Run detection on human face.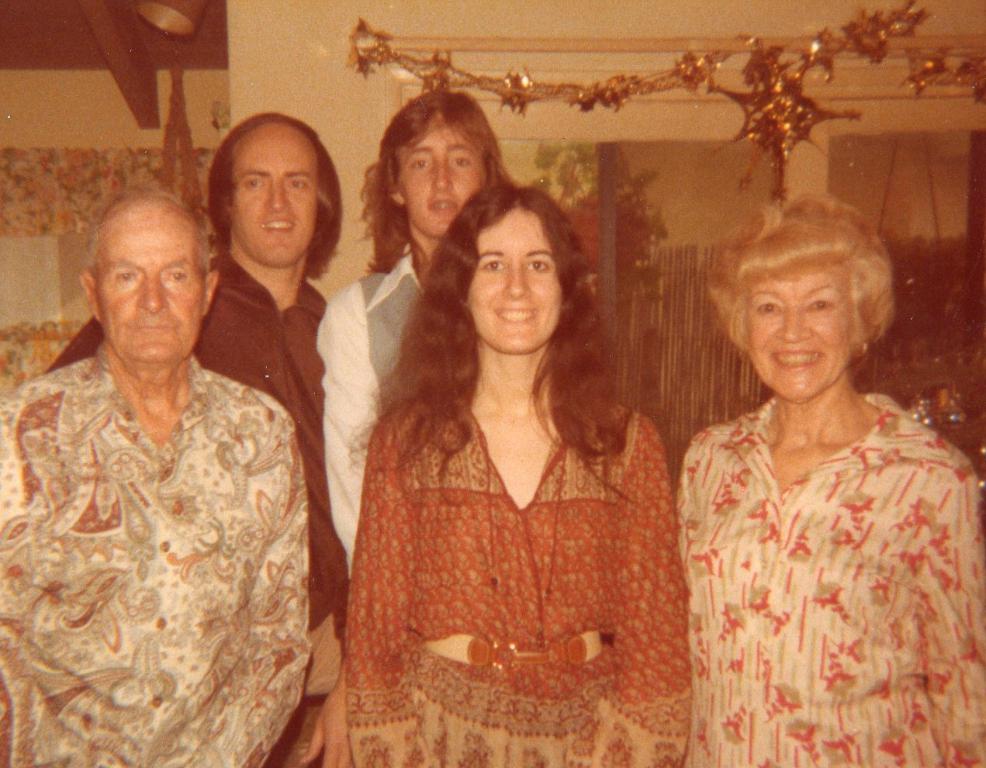
Result: 234 133 323 265.
